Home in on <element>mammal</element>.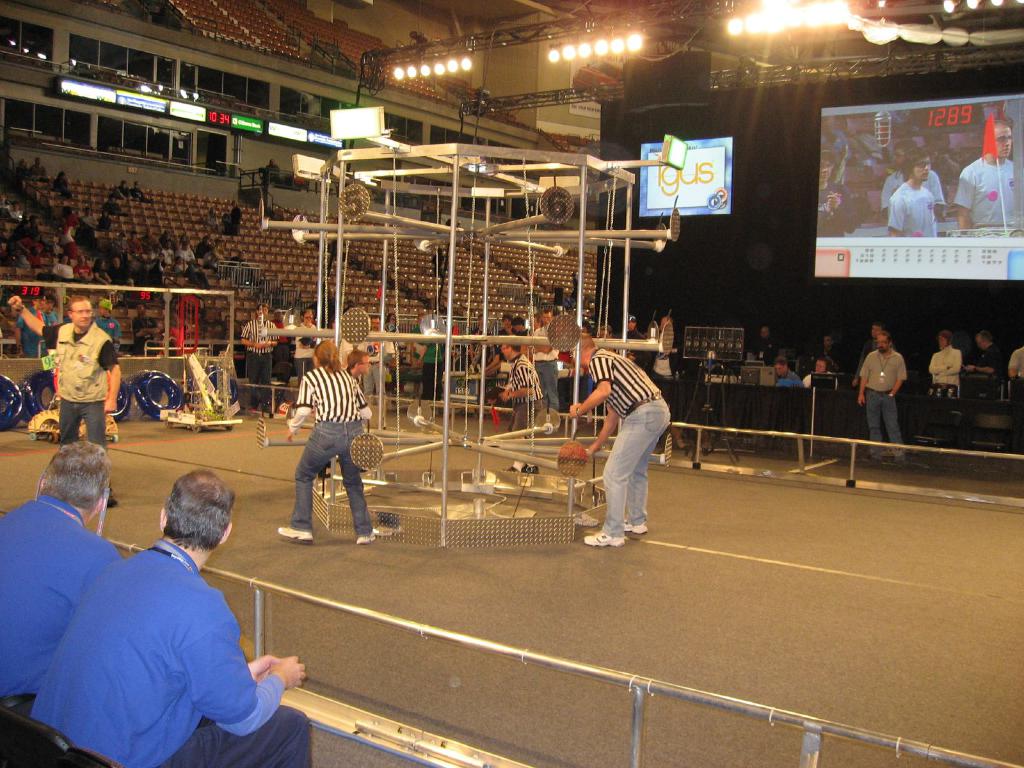
Homed in at bbox(414, 315, 449, 417).
